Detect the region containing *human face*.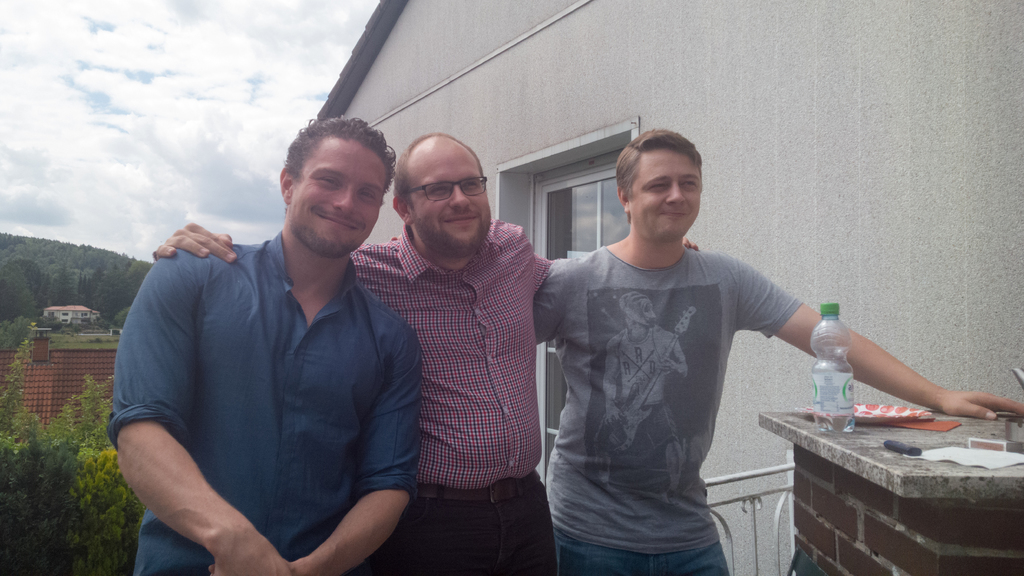
left=631, top=148, right=699, bottom=239.
